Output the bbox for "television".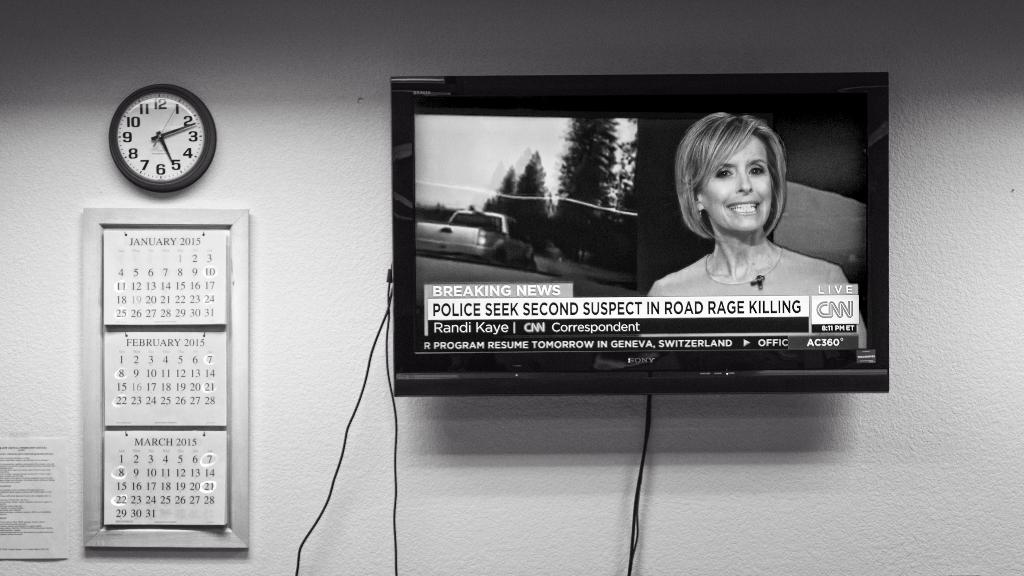
<region>389, 62, 889, 393</region>.
